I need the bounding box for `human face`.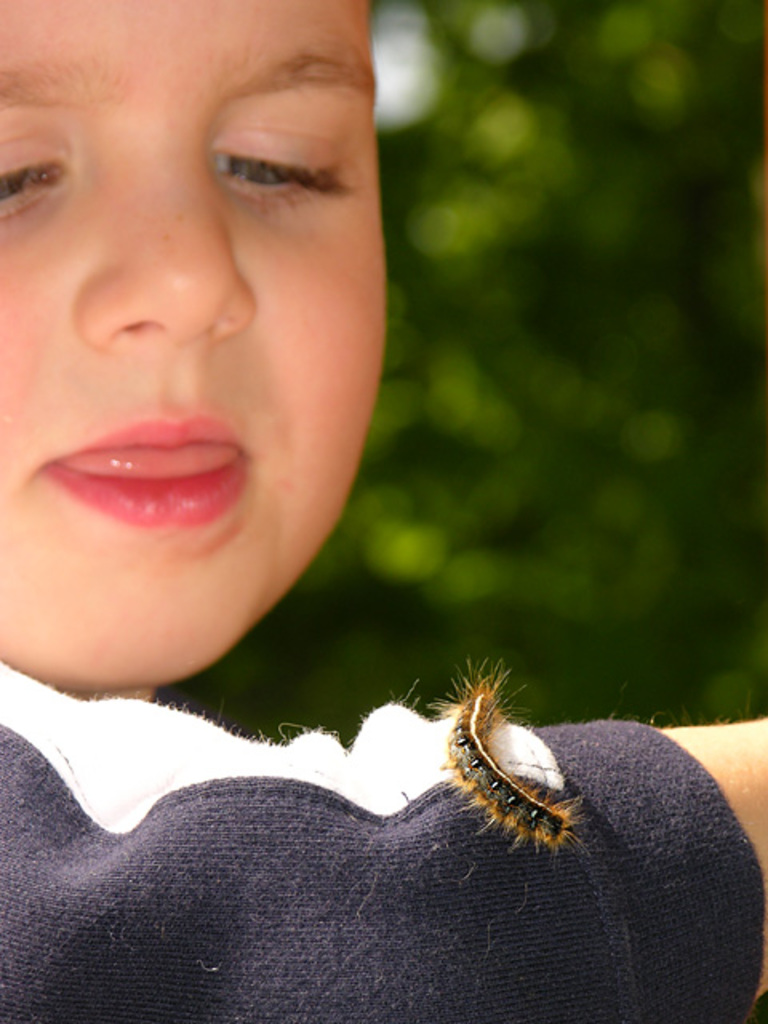
Here it is: detection(0, 0, 382, 690).
